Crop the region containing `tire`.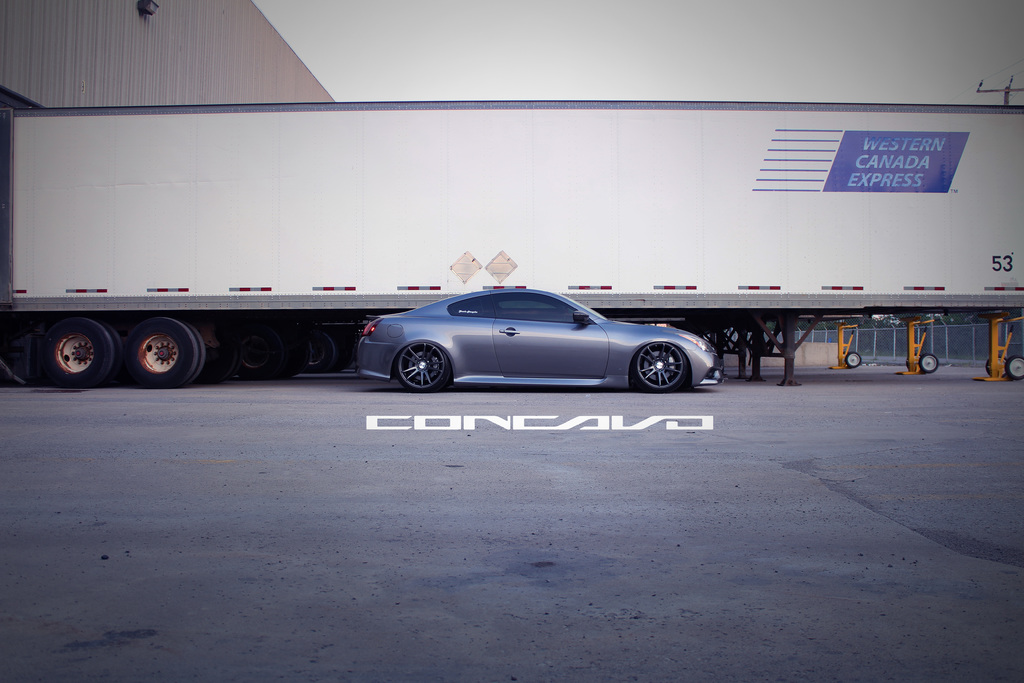
Crop region: {"x1": 44, "y1": 314, "x2": 122, "y2": 390}.
